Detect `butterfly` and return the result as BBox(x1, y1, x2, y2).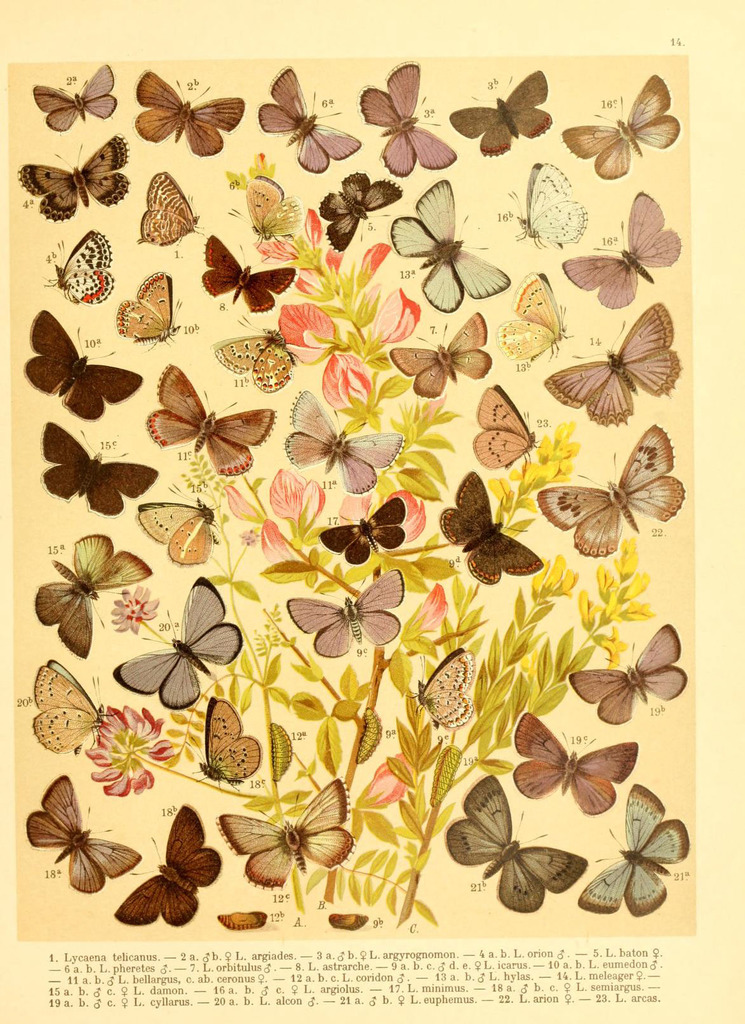
BBox(34, 531, 152, 660).
